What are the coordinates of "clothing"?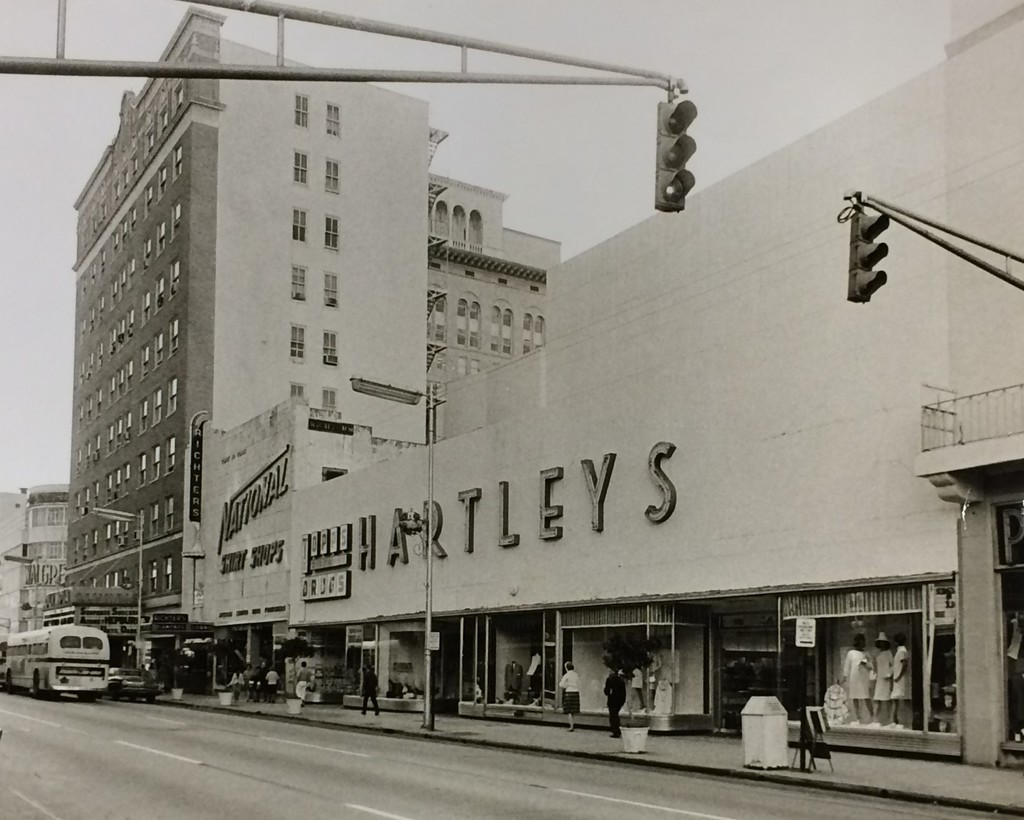
x1=557, y1=668, x2=582, y2=713.
